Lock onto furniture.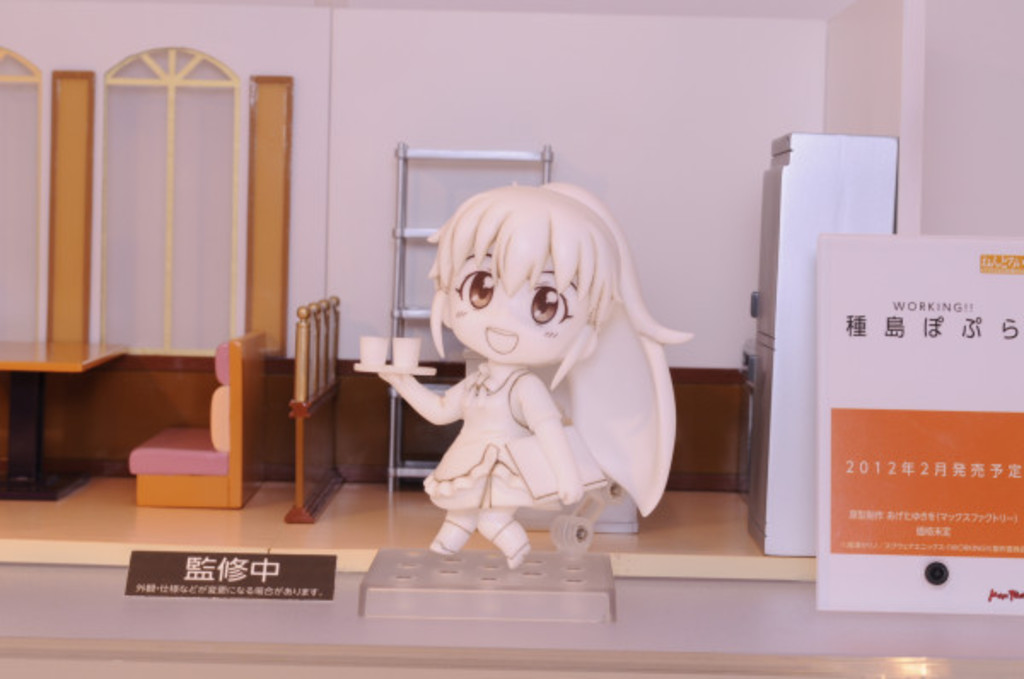
Locked: left=0, top=336, right=130, bottom=493.
